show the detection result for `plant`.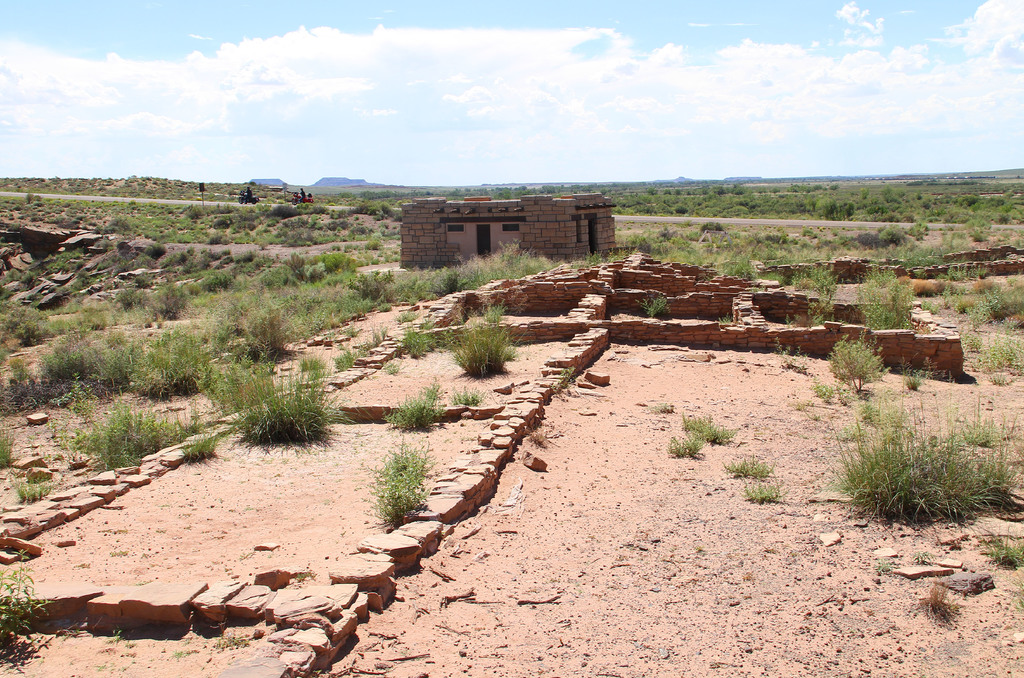
447, 325, 516, 382.
